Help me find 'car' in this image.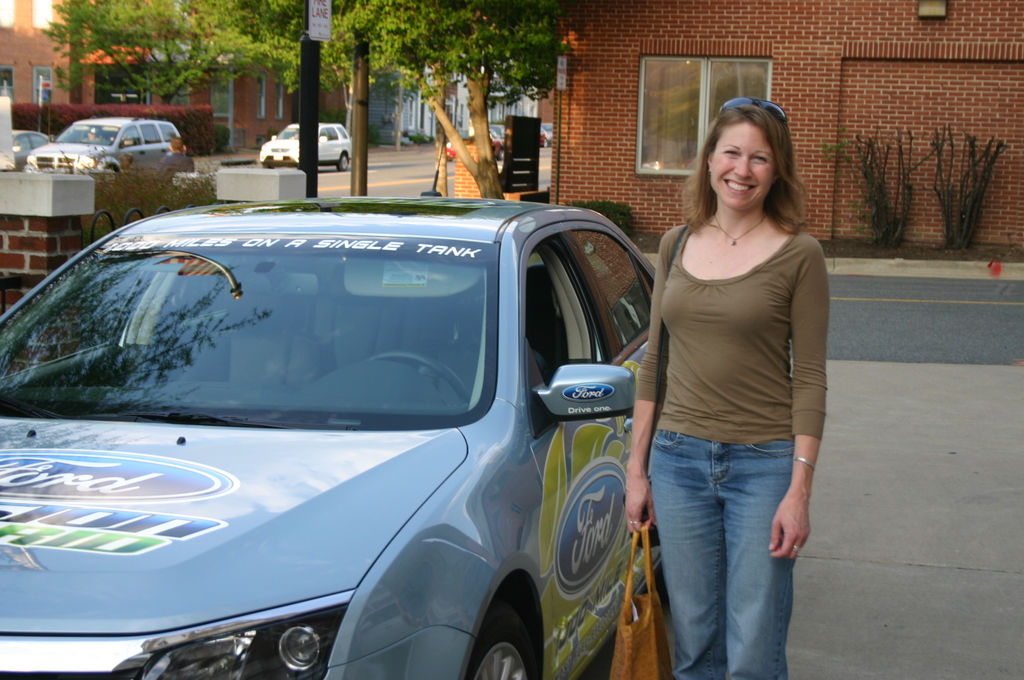
Found it: [4,190,667,674].
